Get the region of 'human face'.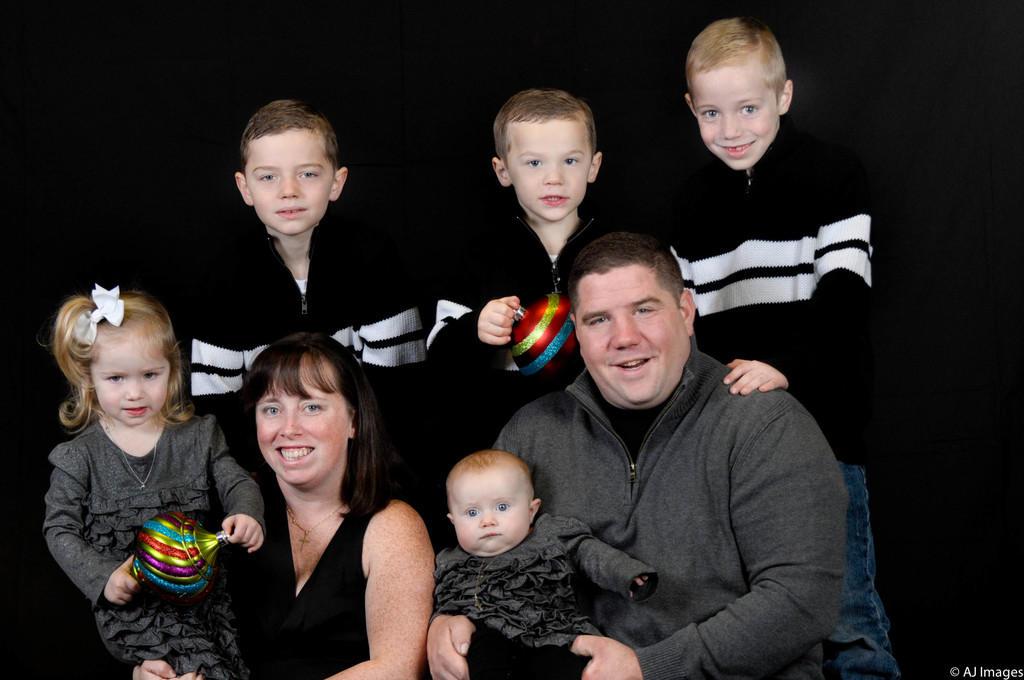
region(88, 325, 171, 427).
